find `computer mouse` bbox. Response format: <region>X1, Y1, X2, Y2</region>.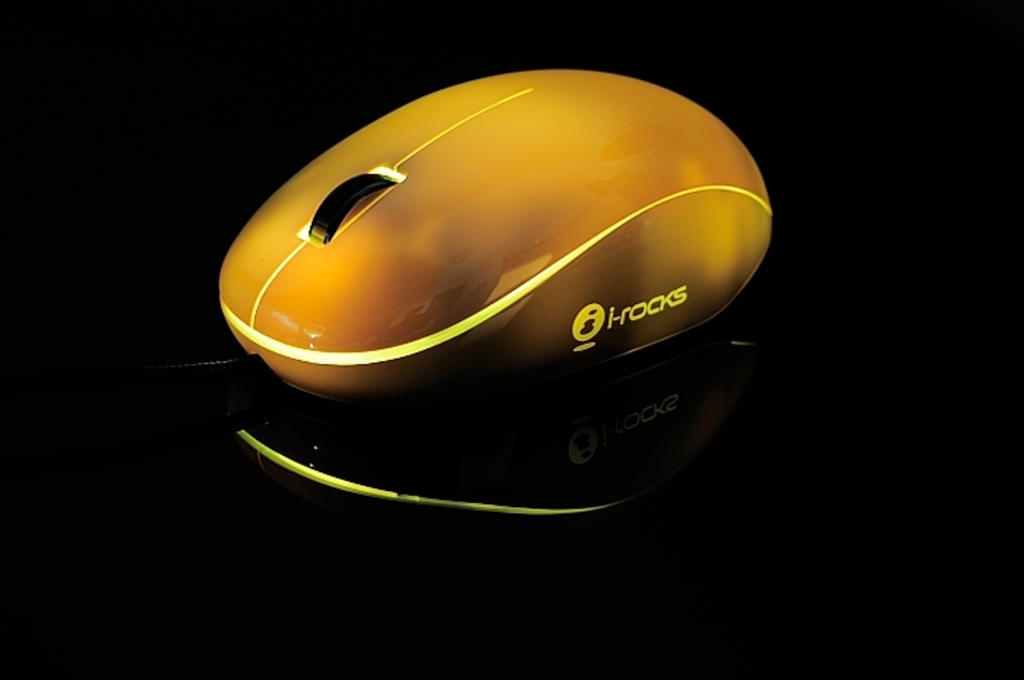
<region>212, 64, 771, 408</region>.
